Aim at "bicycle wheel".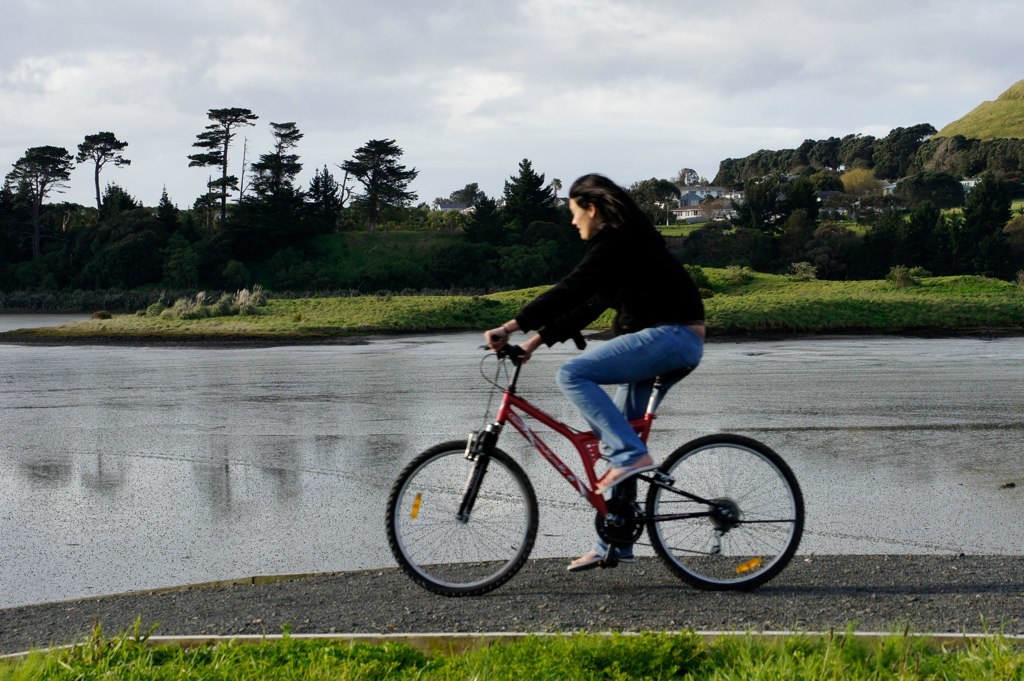
Aimed at x1=380 y1=436 x2=539 y2=596.
